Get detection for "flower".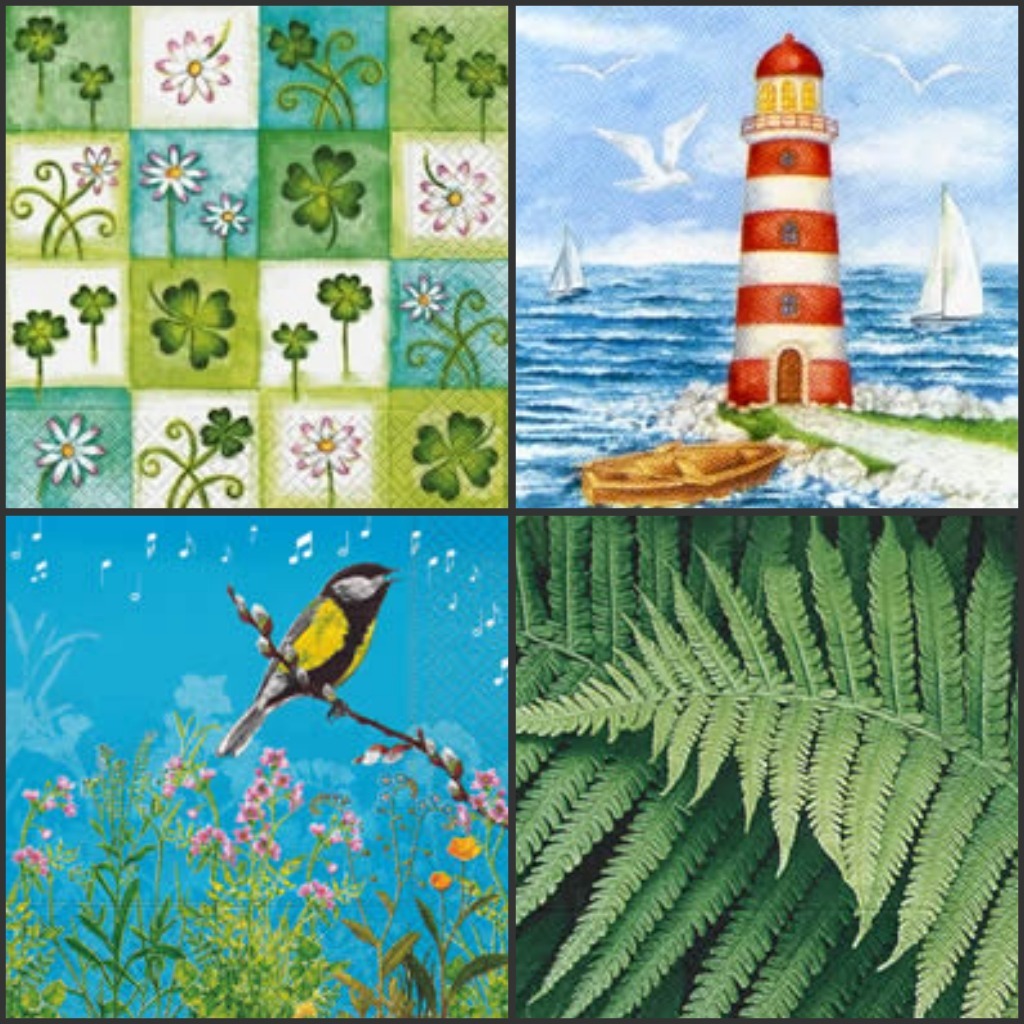
Detection: [left=454, top=51, right=511, bottom=100].
